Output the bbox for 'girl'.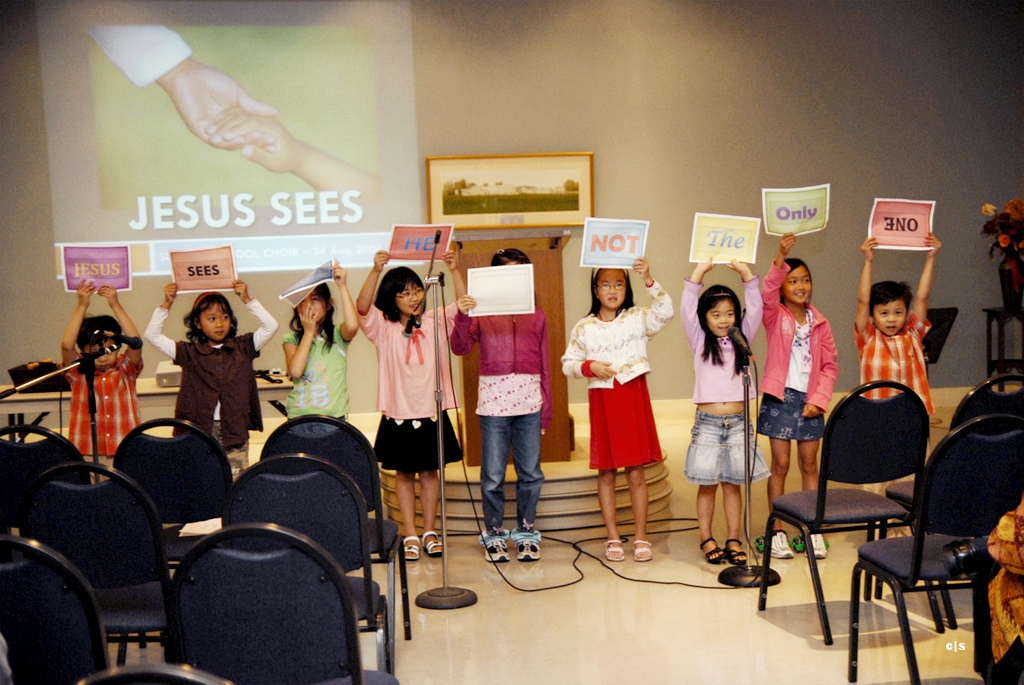
{"x1": 280, "y1": 260, "x2": 358, "y2": 436}.
